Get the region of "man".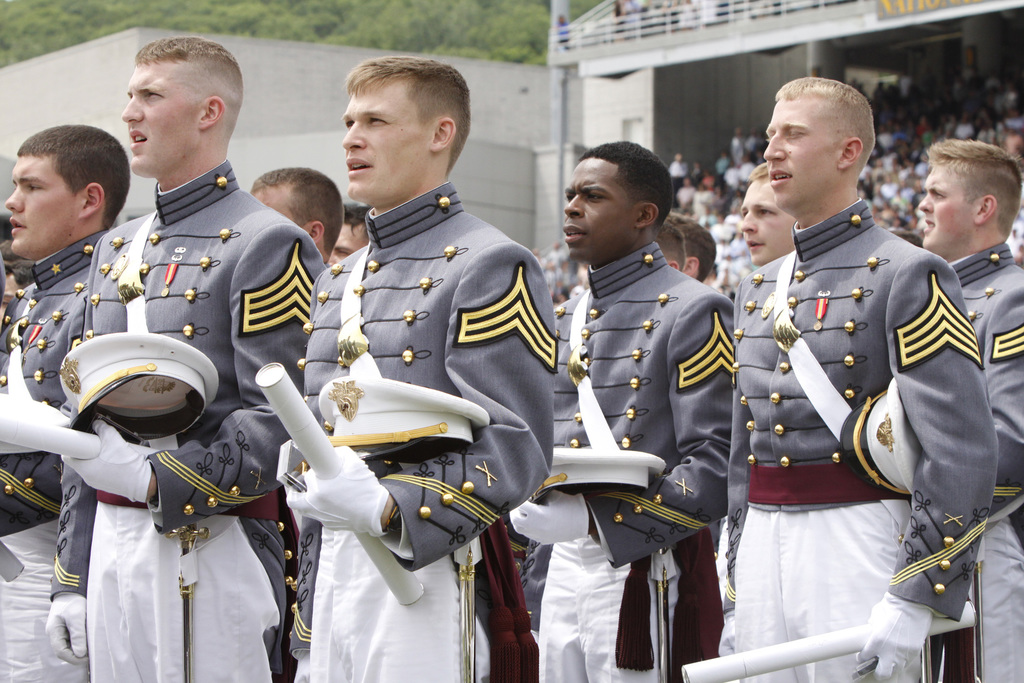
bbox(714, 74, 1003, 682).
